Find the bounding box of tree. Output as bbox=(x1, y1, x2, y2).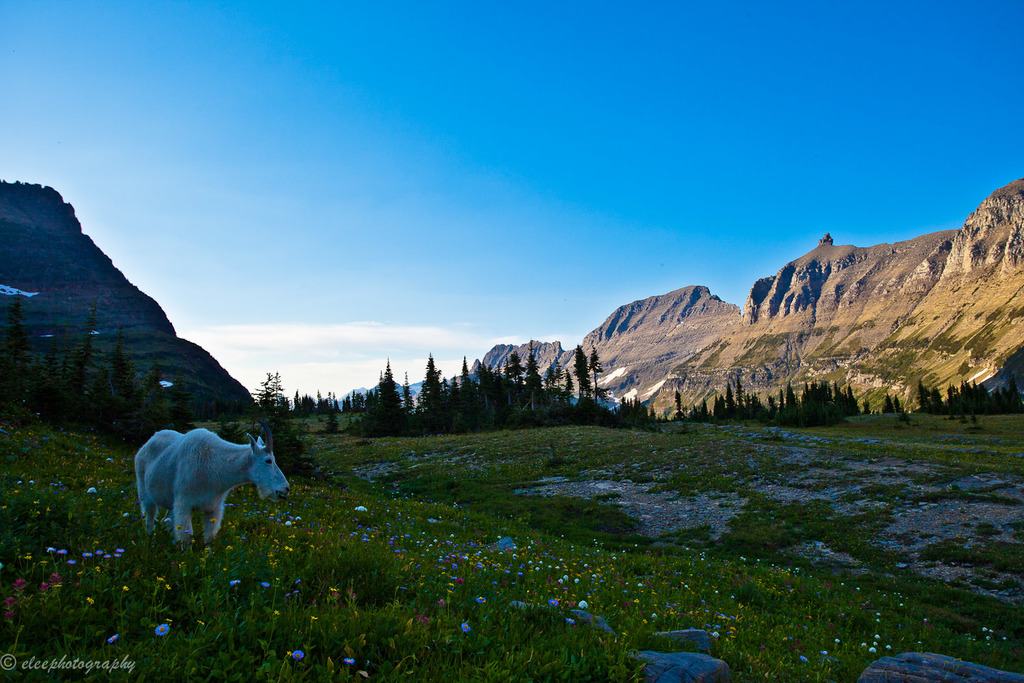
bbox=(864, 398, 871, 419).
